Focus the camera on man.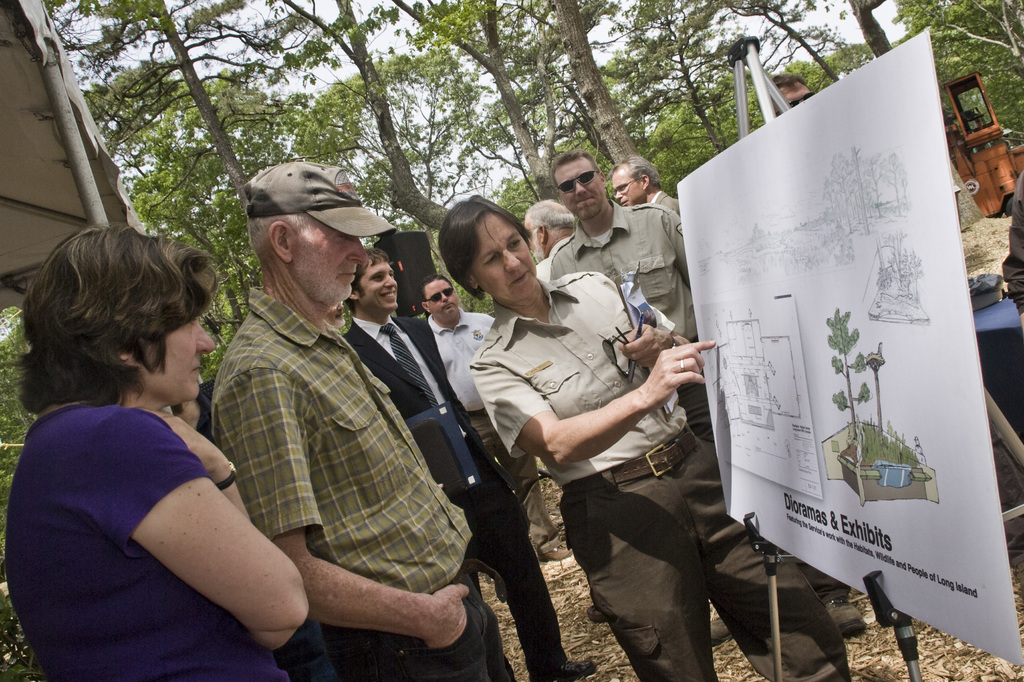
Focus region: pyautogui.locateOnScreen(532, 196, 579, 292).
